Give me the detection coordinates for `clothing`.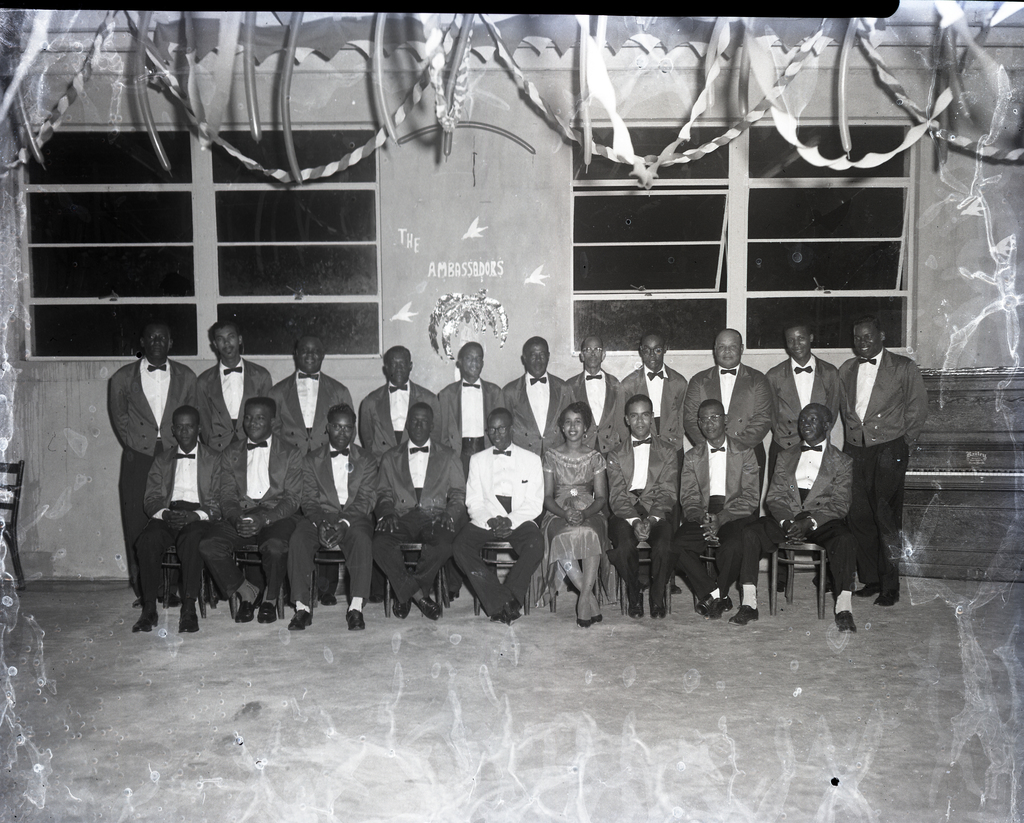
(563,366,630,484).
